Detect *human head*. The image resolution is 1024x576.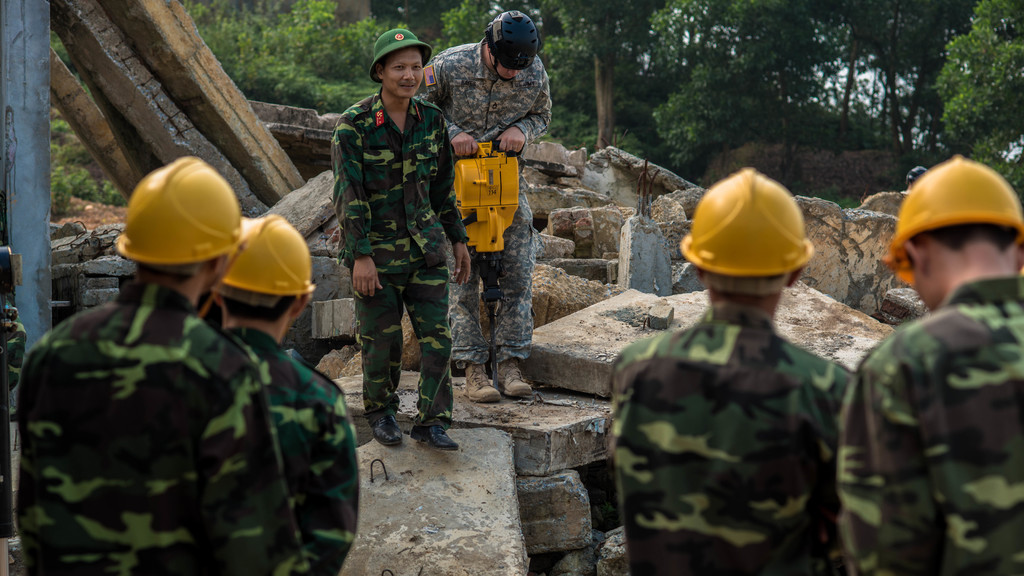
<box>679,167,814,296</box>.
